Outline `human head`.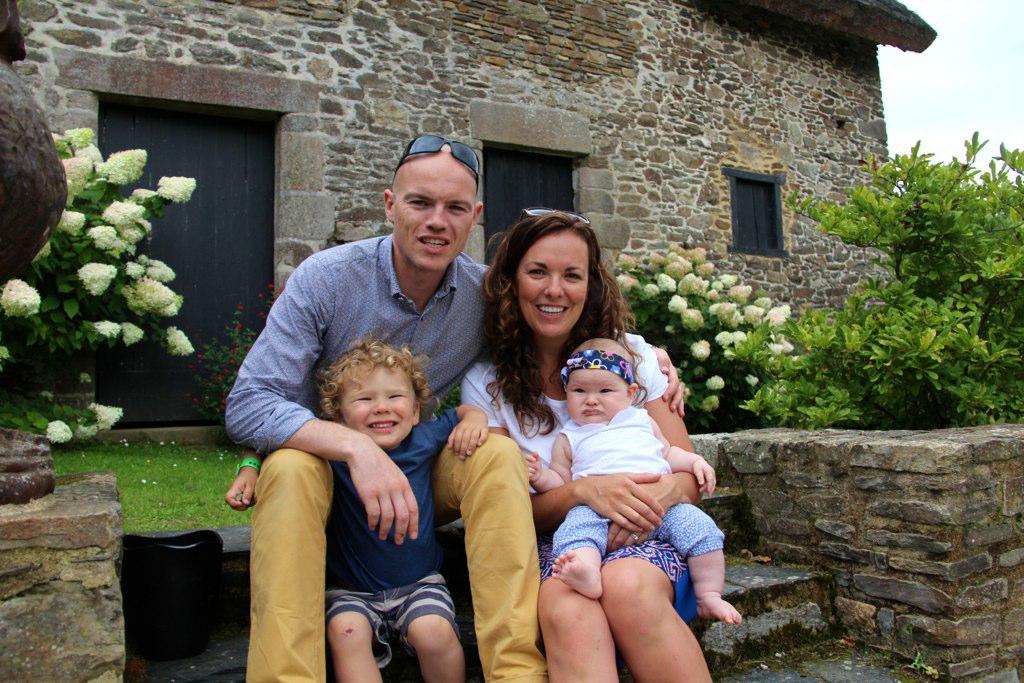
Outline: <region>381, 142, 485, 274</region>.
